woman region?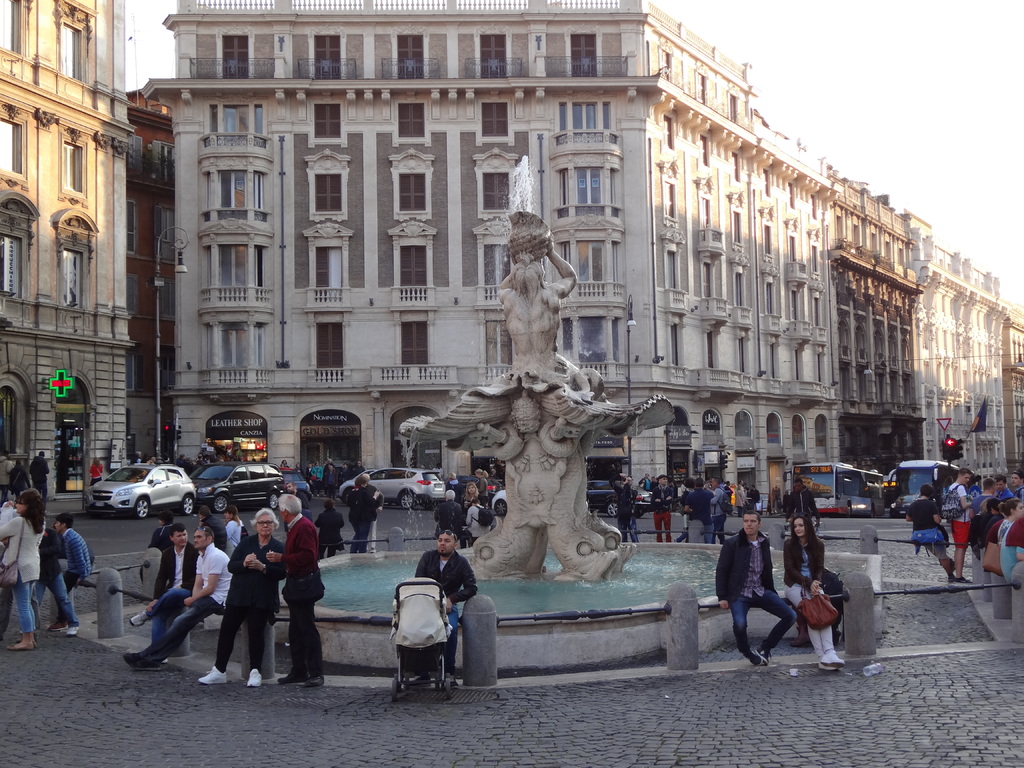
bbox(996, 497, 1023, 551)
